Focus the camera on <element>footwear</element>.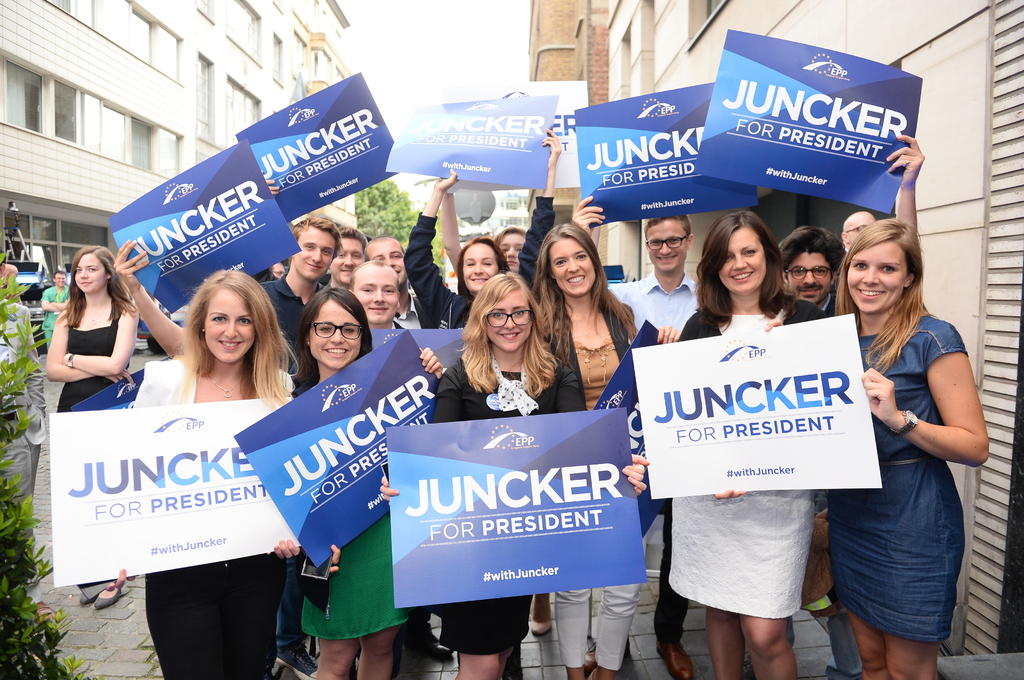
Focus region: (31, 598, 60, 629).
